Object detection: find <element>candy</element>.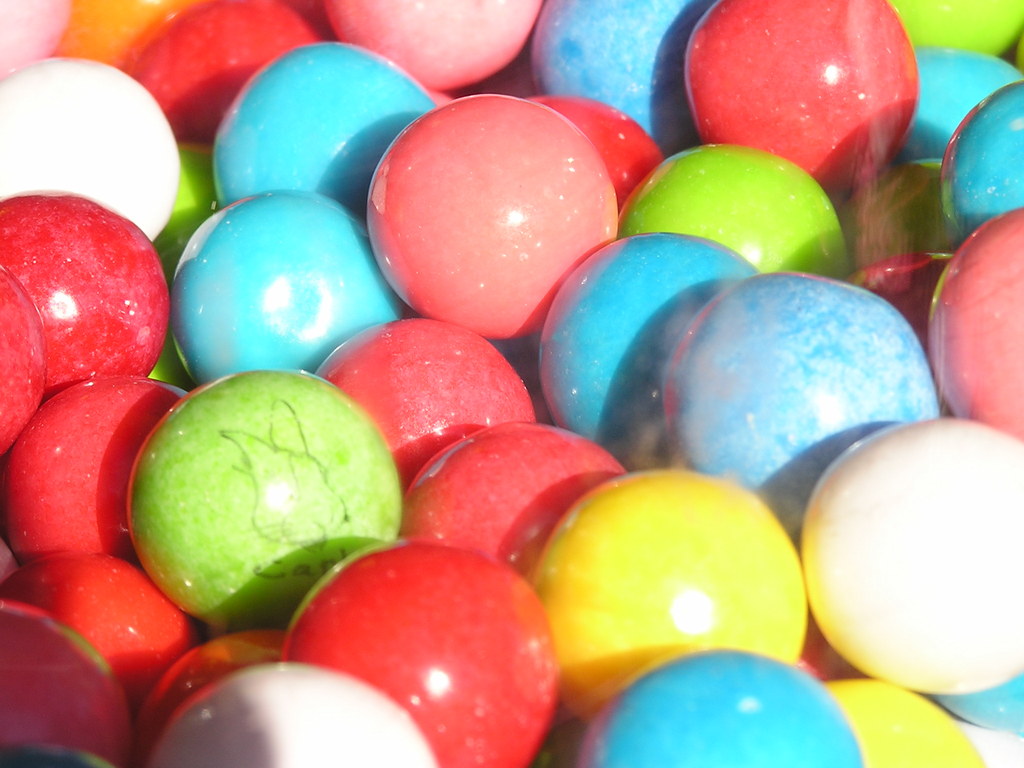
[left=115, top=0, right=1023, bottom=767].
